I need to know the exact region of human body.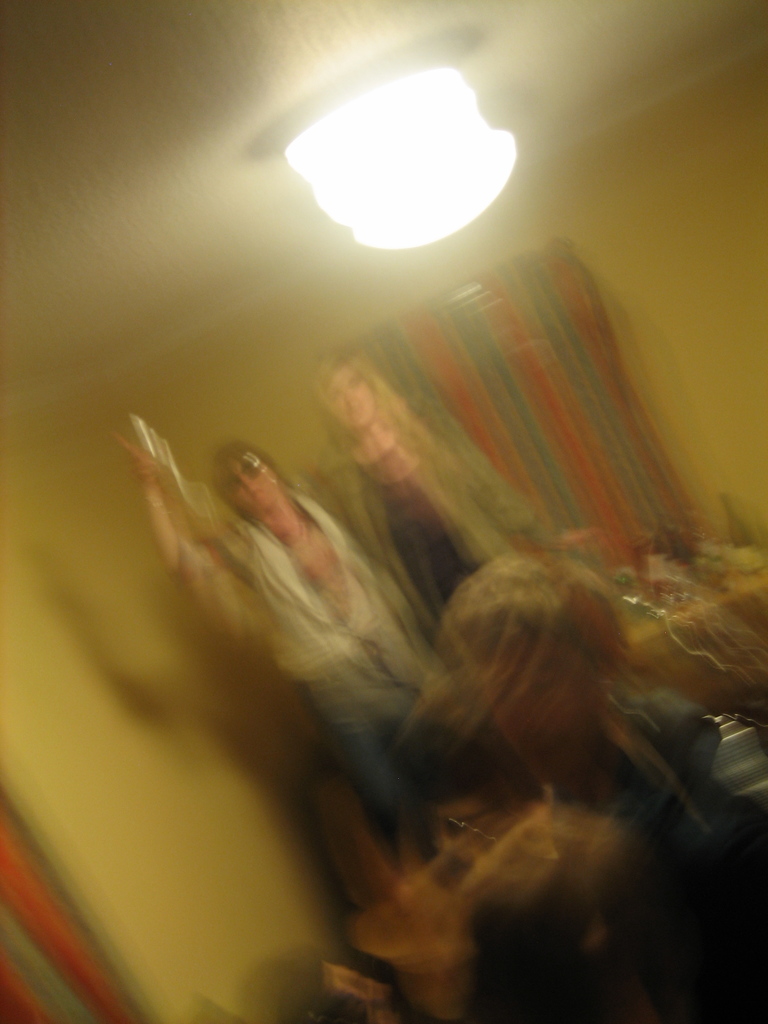
Region: bbox=(104, 435, 447, 860).
